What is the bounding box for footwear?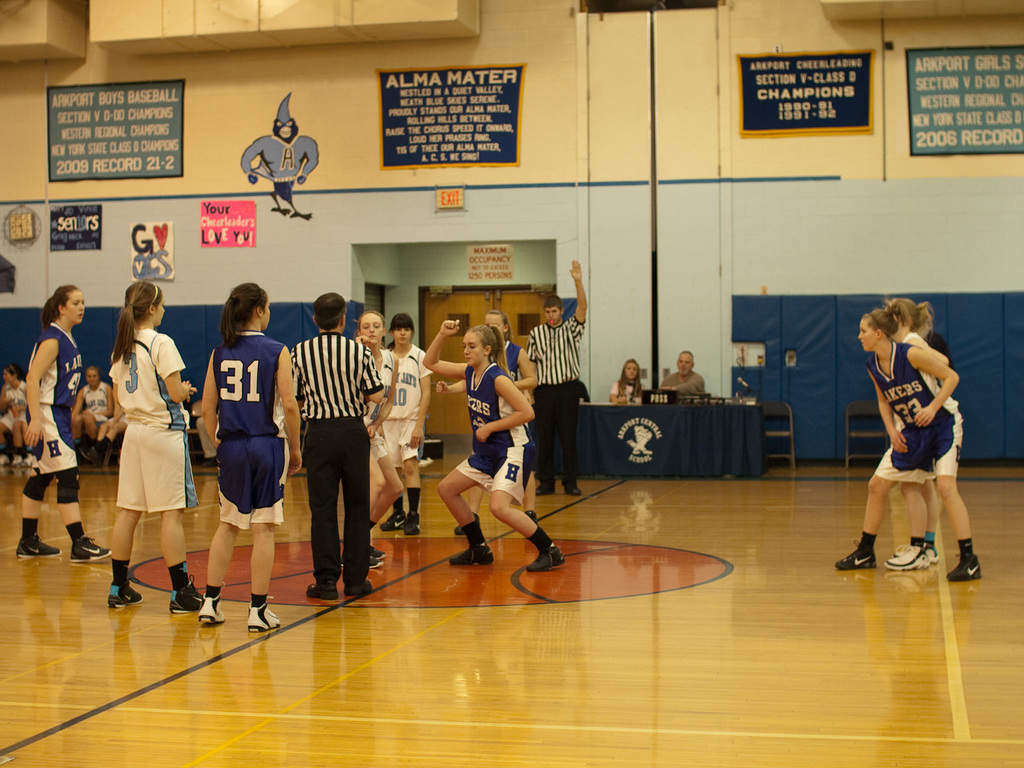
<region>195, 594, 228, 626</region>.
